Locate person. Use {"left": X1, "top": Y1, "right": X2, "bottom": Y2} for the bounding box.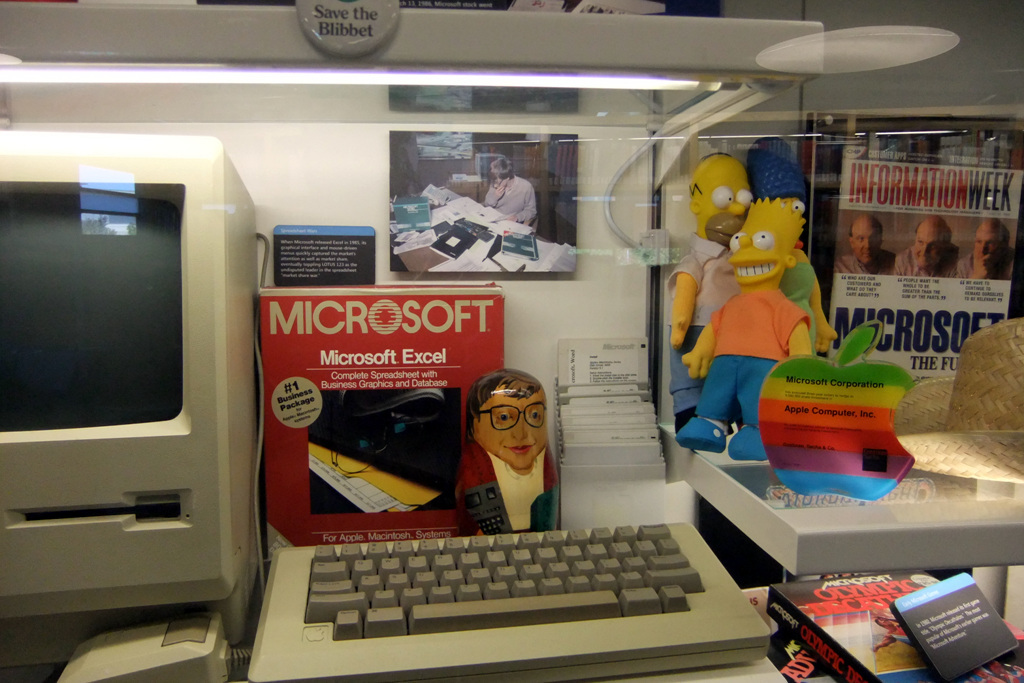
{"left": 838, "top": 213, "right": 898, "bottom": 275}.
